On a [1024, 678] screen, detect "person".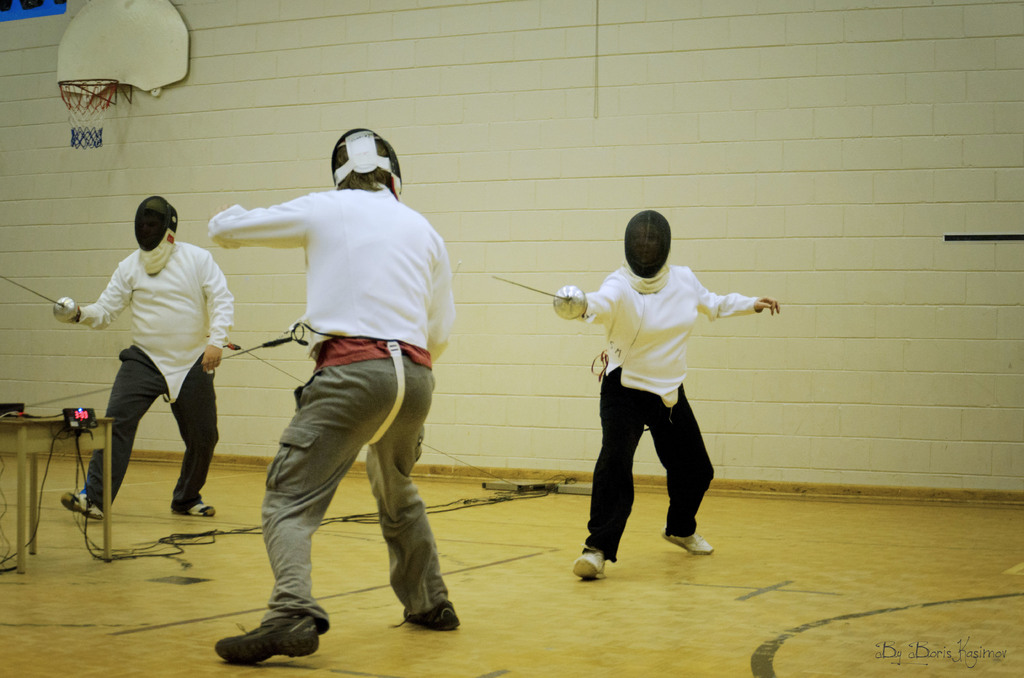
569,207,783,581.
